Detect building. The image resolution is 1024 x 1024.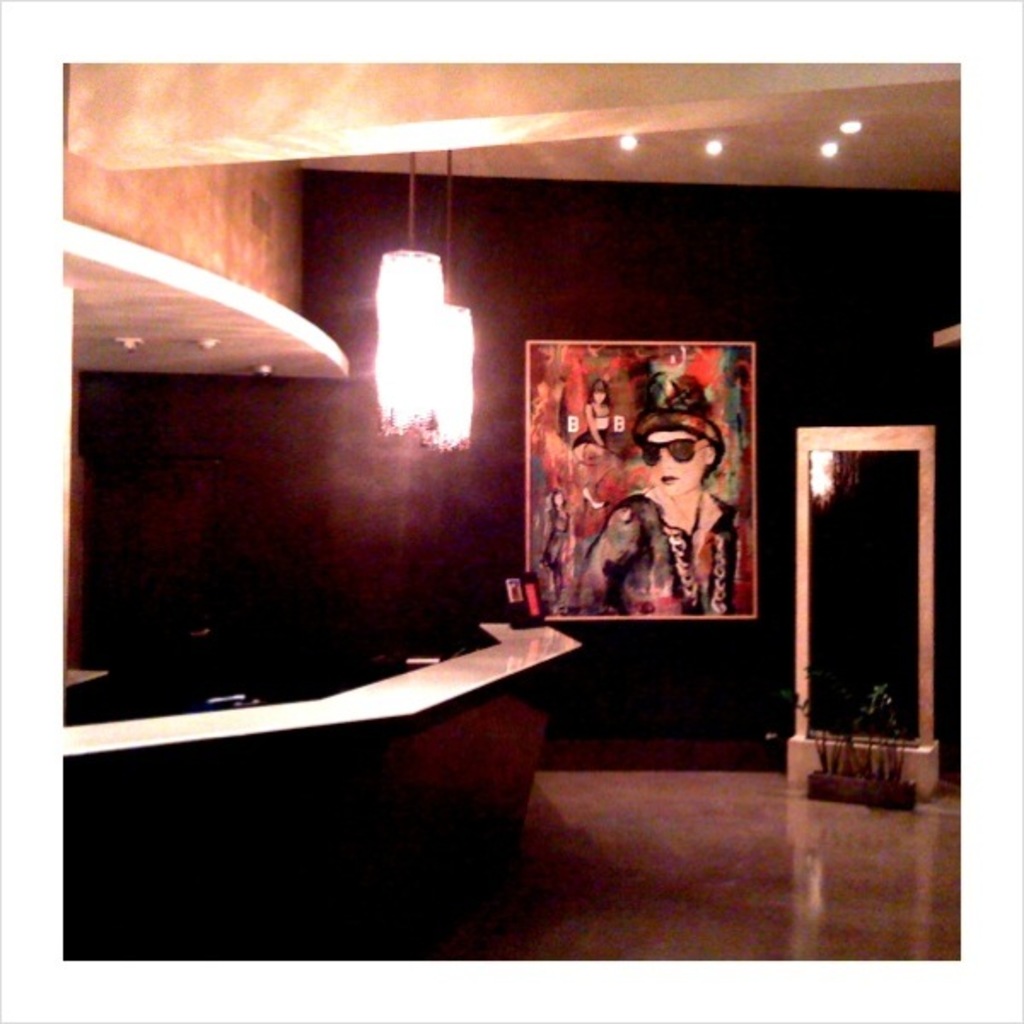
box(61, 67, 963, 966).
